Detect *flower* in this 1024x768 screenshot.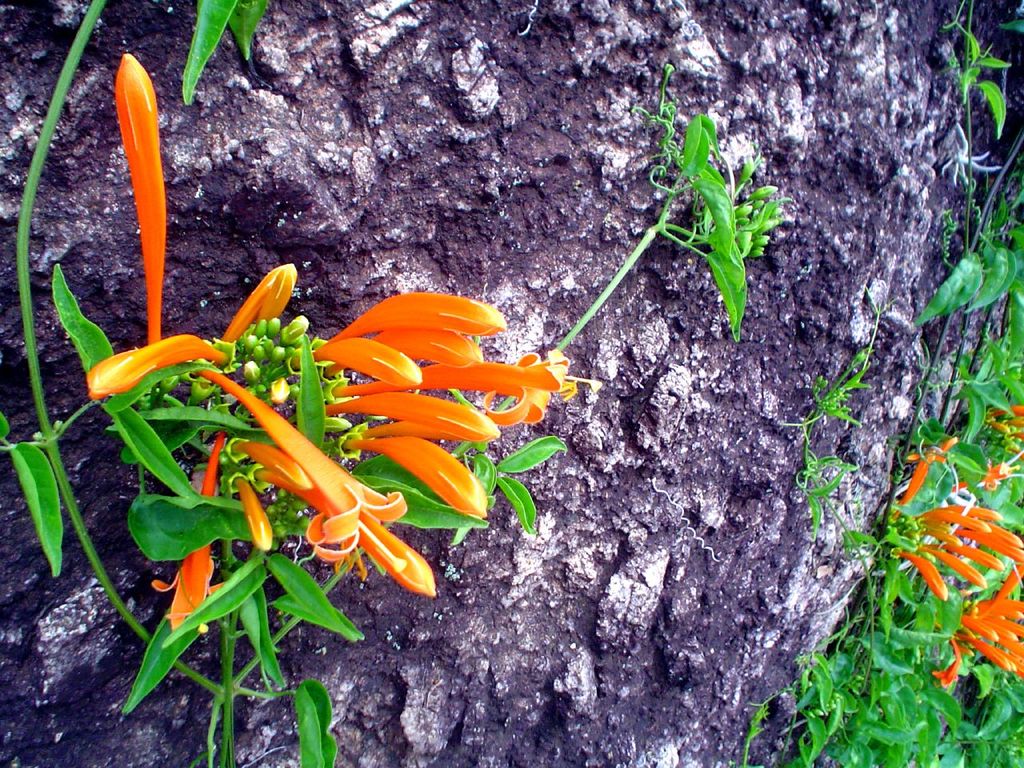
Detection: box(87, 333, 226, 401).
